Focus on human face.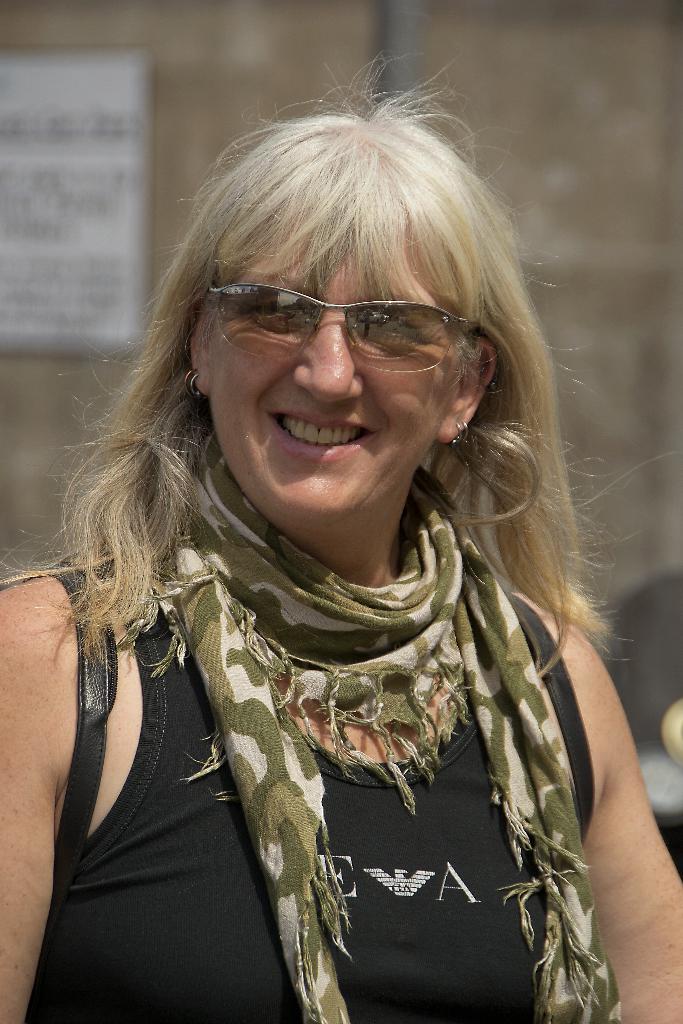
Focused at (left=204, top=196, right=458, bottom=516).
